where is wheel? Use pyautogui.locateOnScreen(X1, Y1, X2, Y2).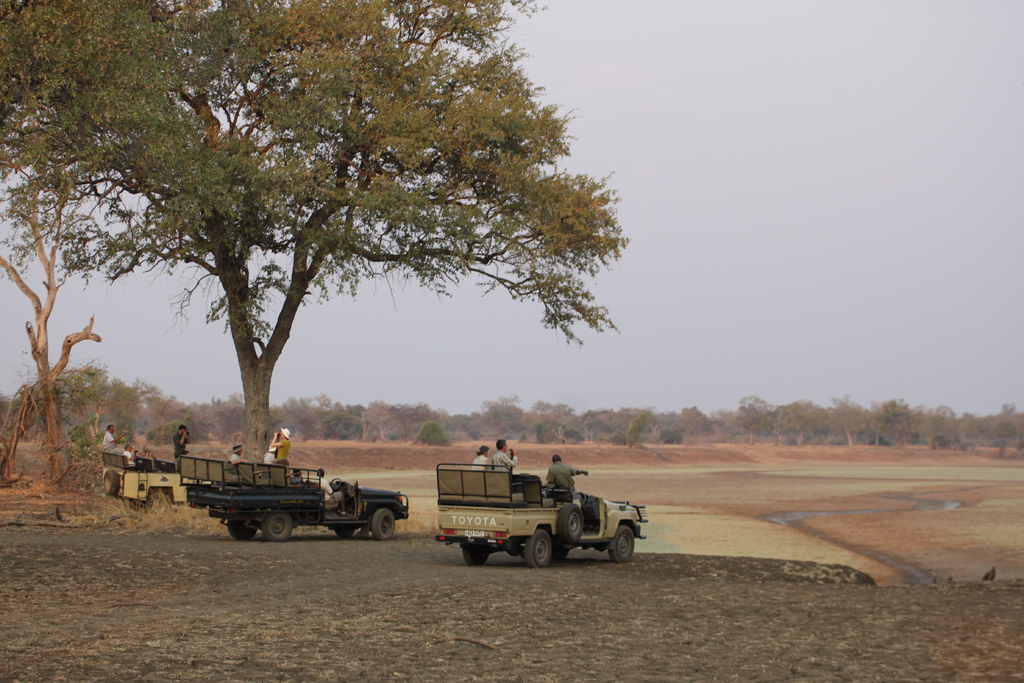
pyautogui.locateOnScreen(372, 511, 395, 541).
